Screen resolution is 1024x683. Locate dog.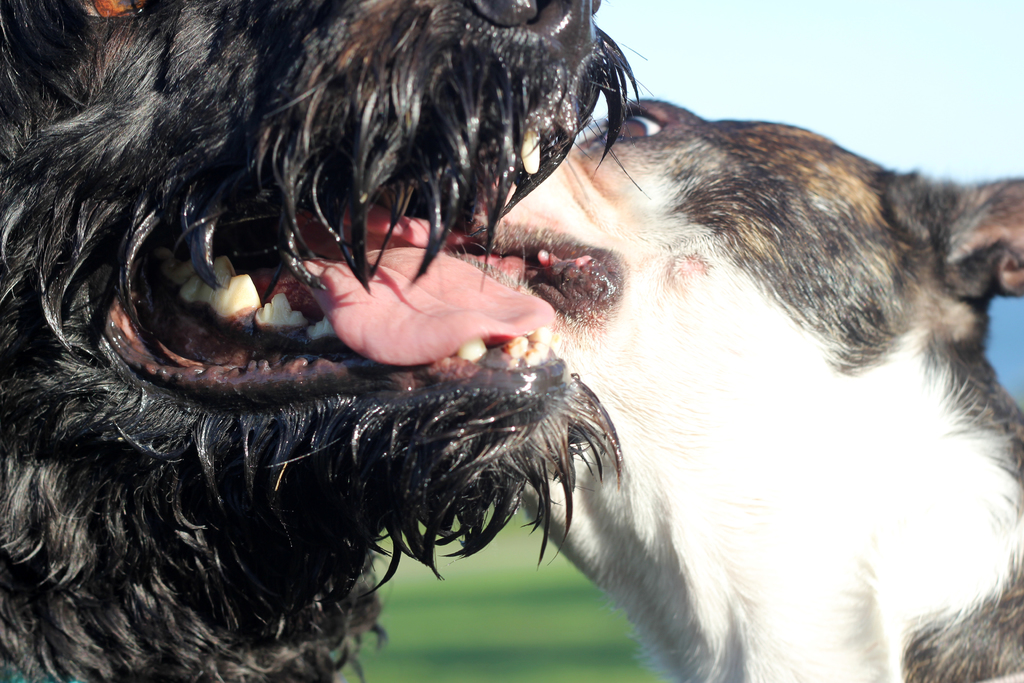
pyautogui.locateOnScreen(3, 0, 645, 682).
